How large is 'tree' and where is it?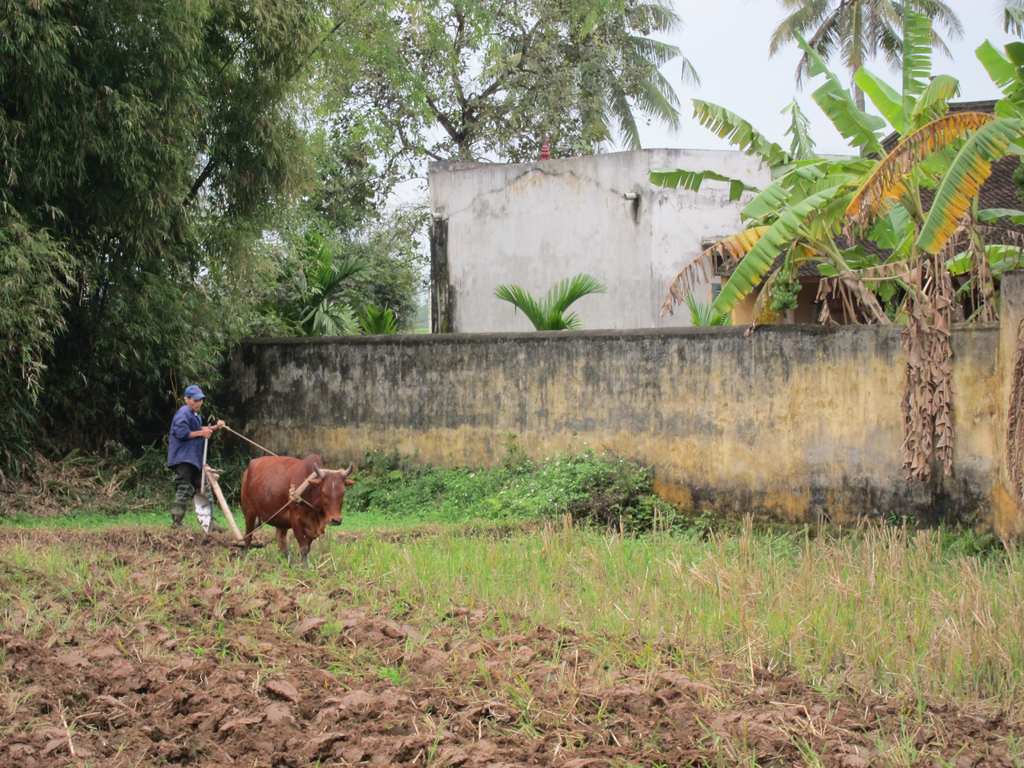
Bounding box: region(771, 0, 963, 155).
